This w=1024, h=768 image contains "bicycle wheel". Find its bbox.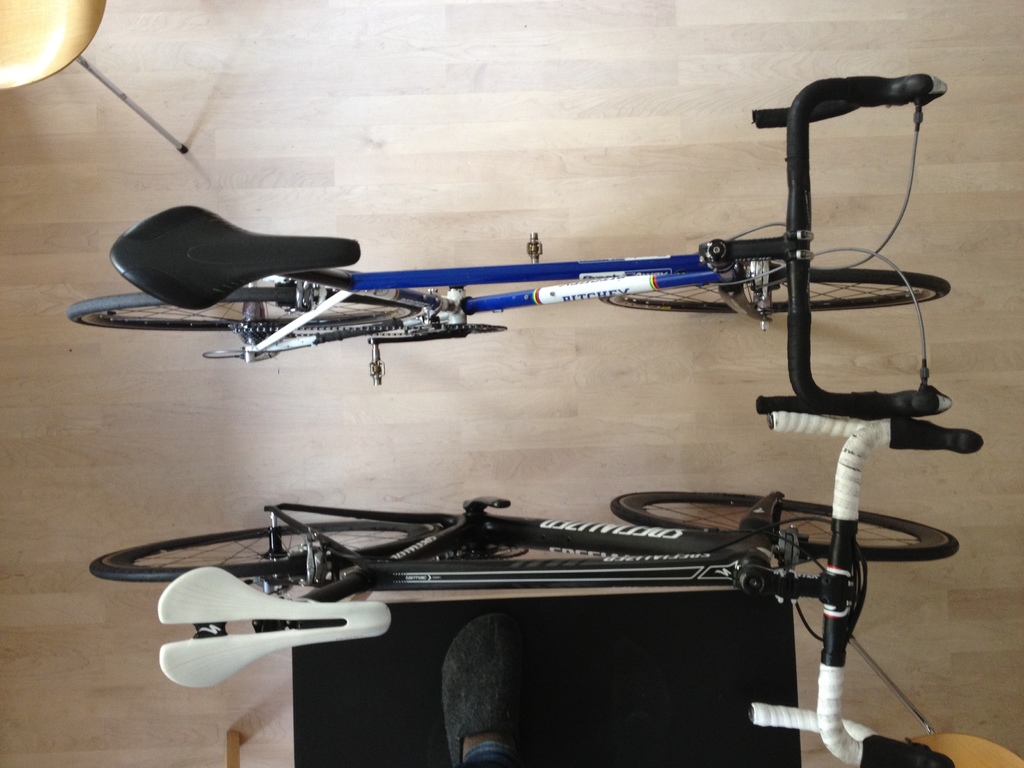
(left=90, top=518, right=441, bottom=581).
